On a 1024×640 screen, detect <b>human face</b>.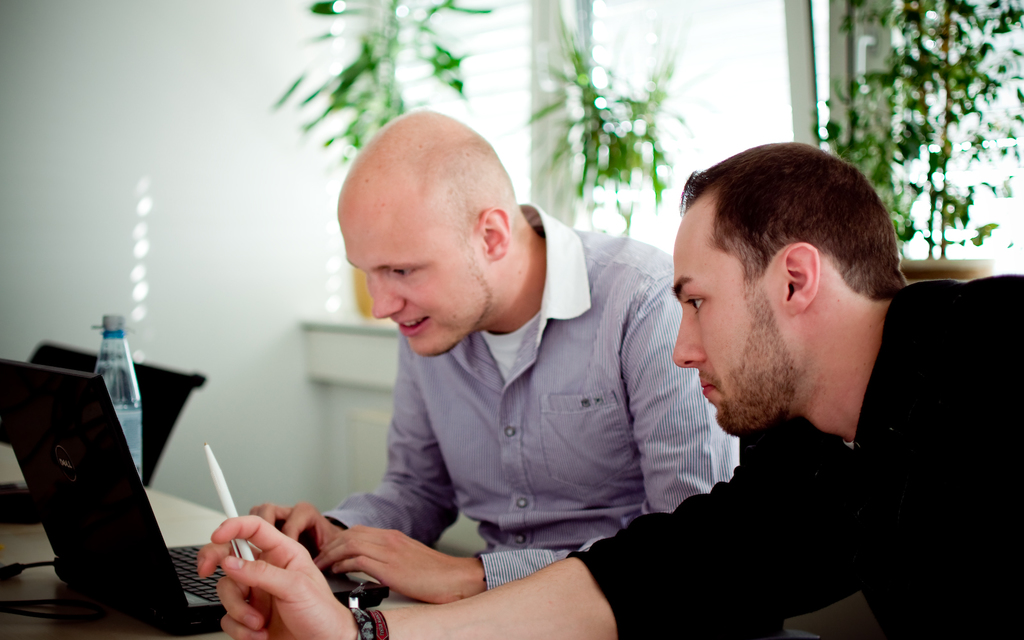
(672, 220, 794, 439).
